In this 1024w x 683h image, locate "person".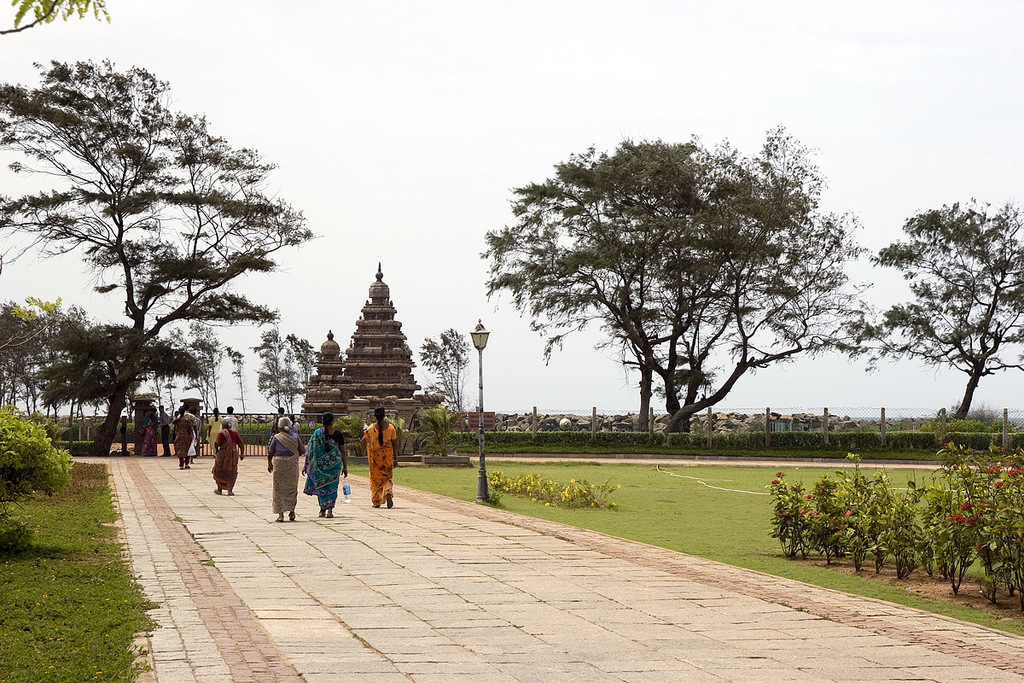
Bounding box: Rect(265, 414, 306, 522).
